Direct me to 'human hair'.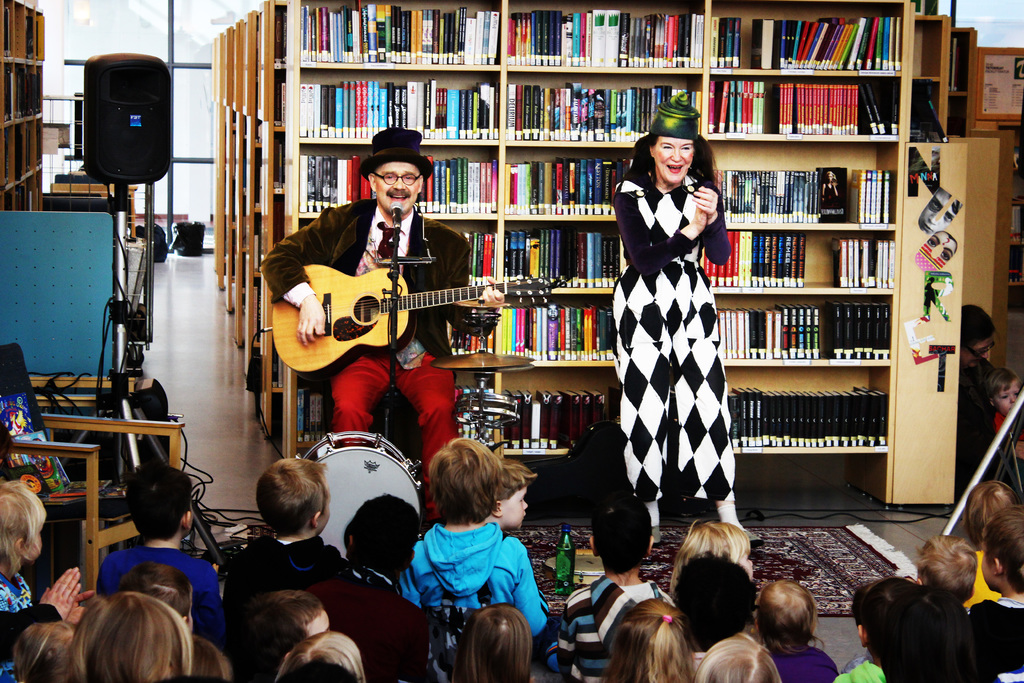
Direction: Rect(670, 521, 746, 593).
